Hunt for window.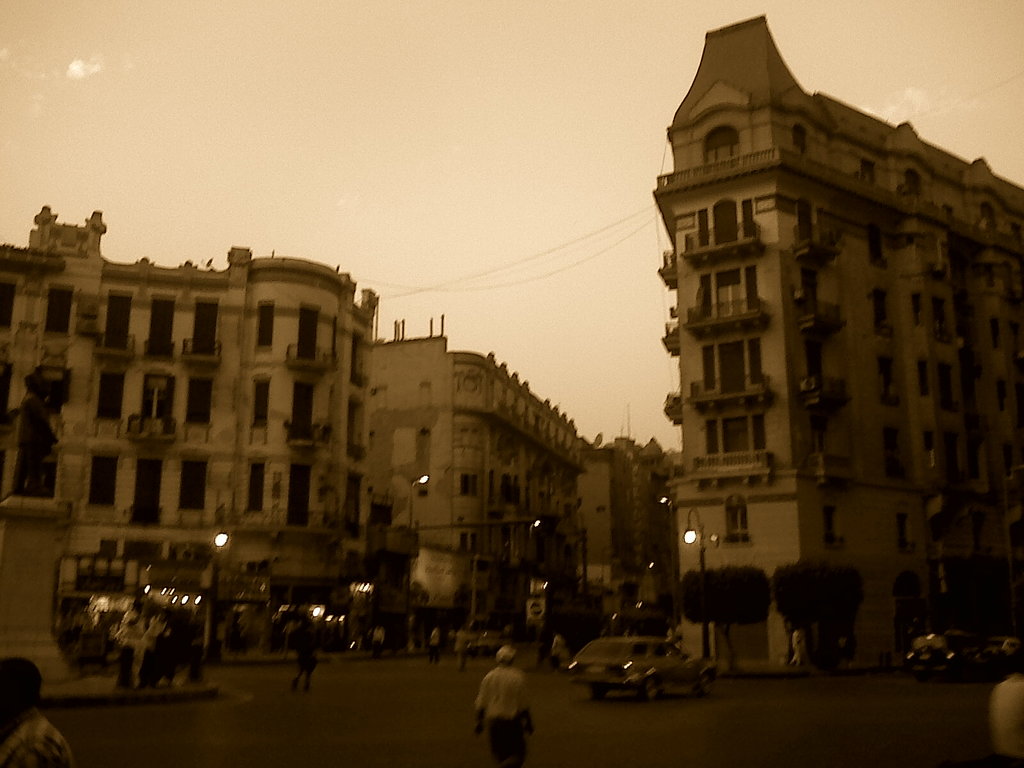
Hunted down at [left=931, top=351, right=956, bottom=408].
